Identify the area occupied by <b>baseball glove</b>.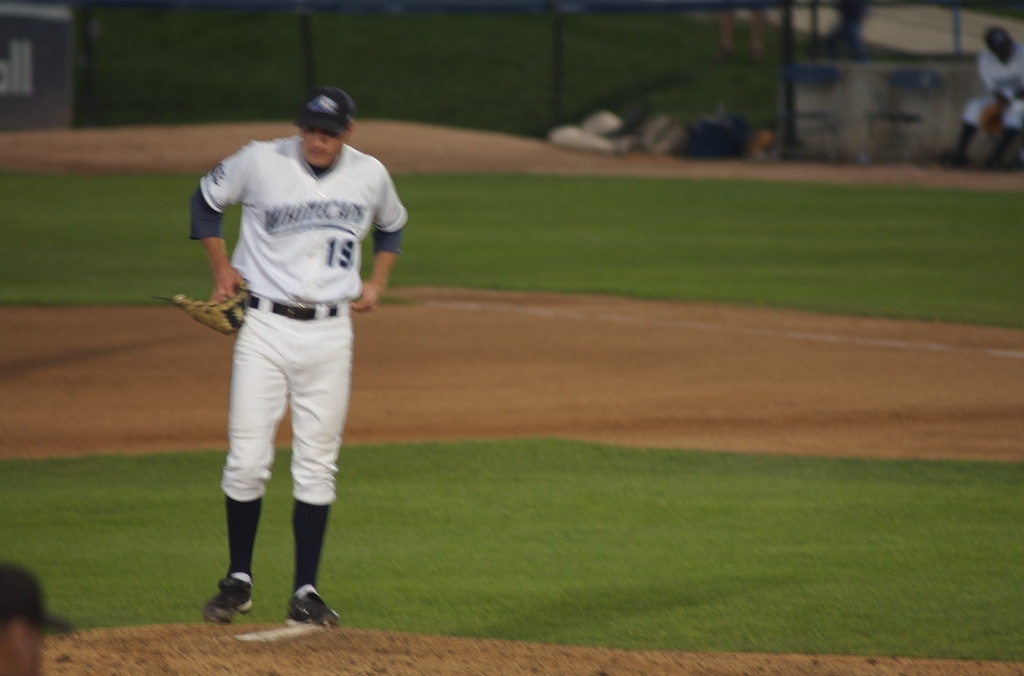
Area: <box>172,280,248,337</box>.
